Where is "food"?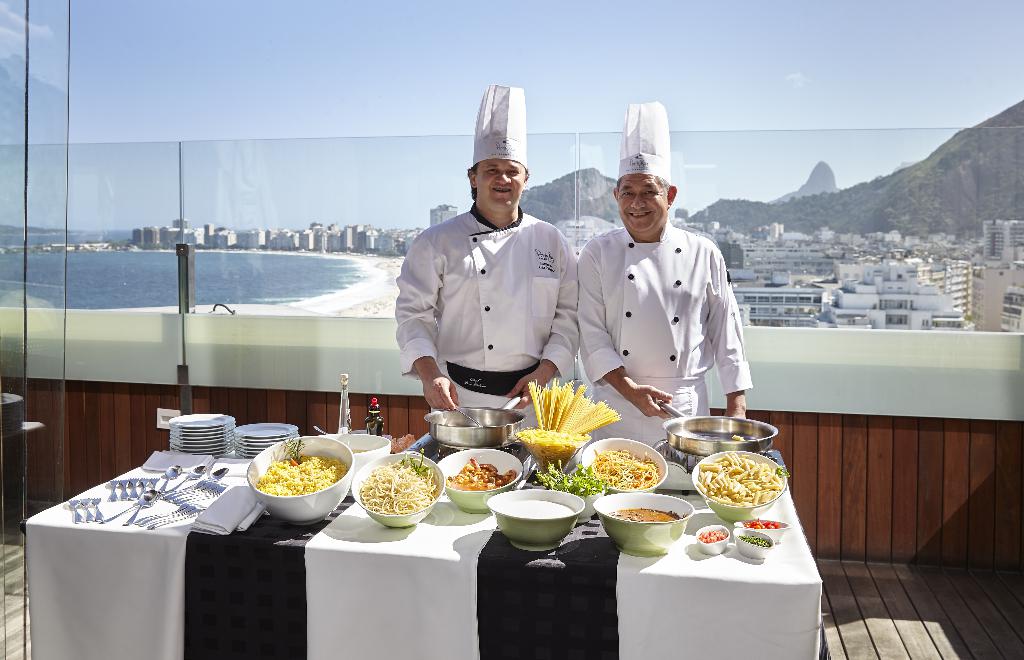
<box>741,519,787,527</box>.
